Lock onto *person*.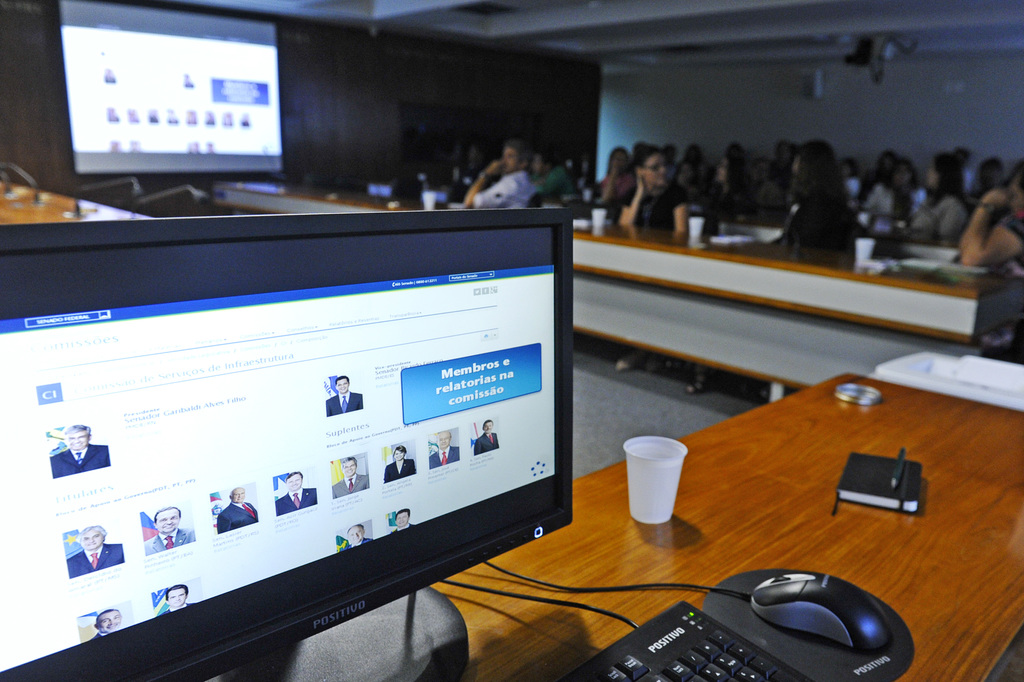
Locked: pyautogui.locateOnScreen(386, 445, 418, 483).
